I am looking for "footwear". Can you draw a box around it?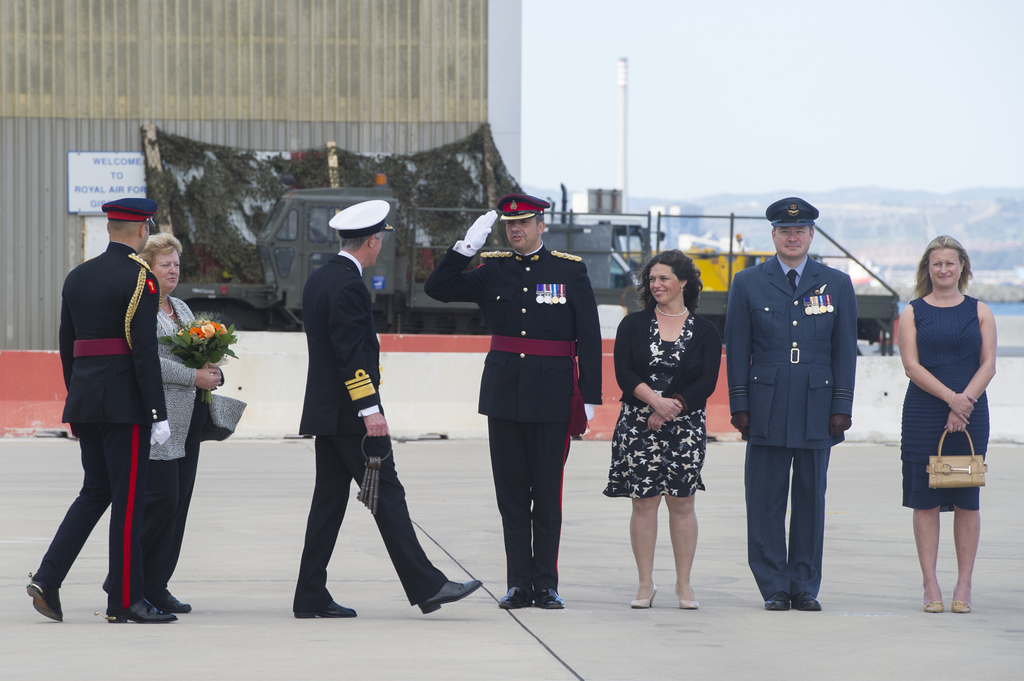
Sure, the bounding box is <box>104,598,177,622</box>.
